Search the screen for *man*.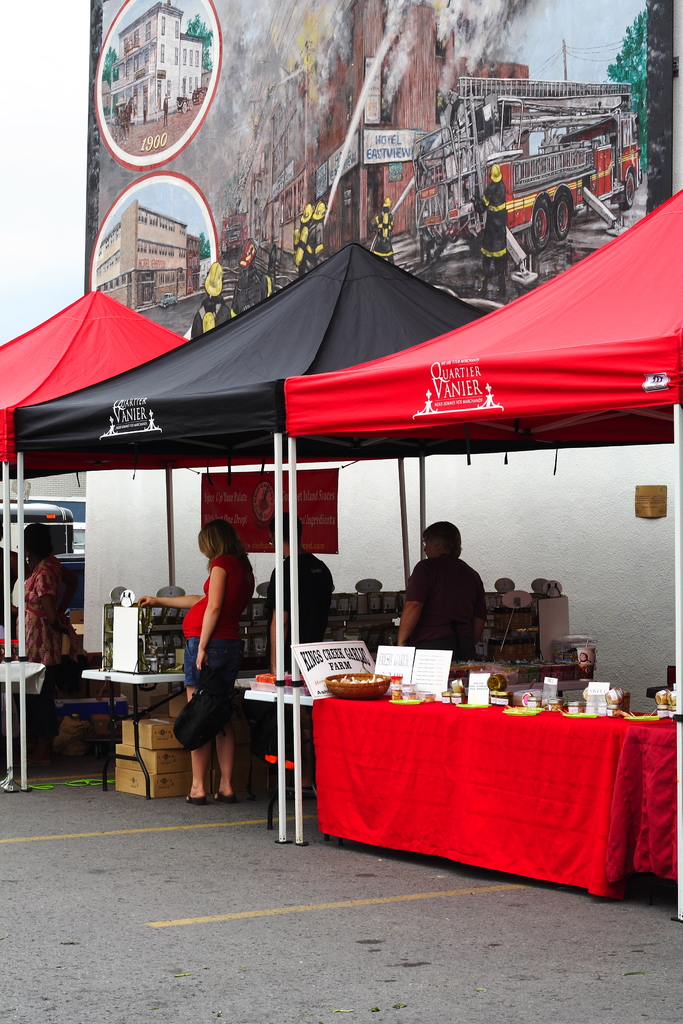
Found at rect(393, 521, 513, 674).
